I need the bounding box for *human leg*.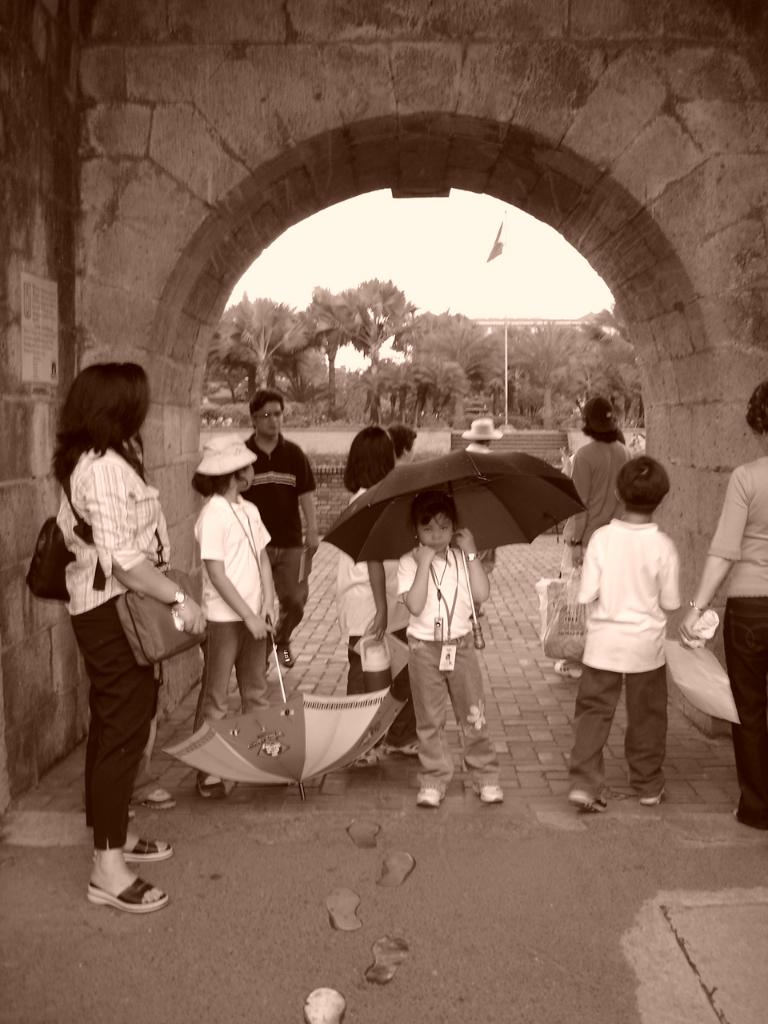
Here it is: x1=71 y1=586 x2=170 y2=921.
